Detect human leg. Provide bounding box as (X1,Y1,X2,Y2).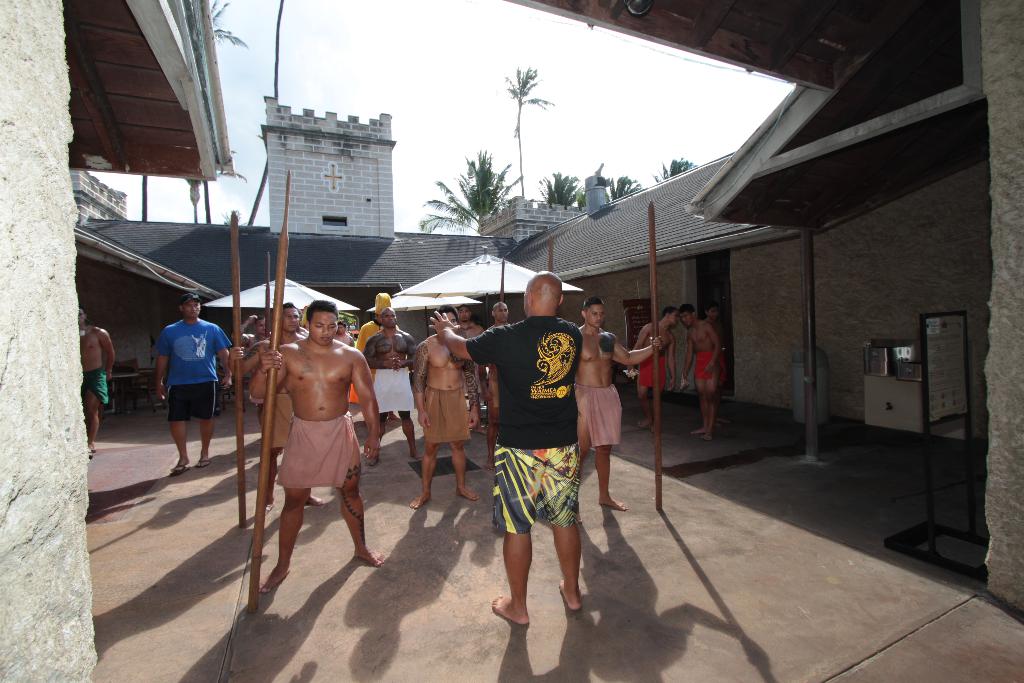
(394,372,416,458).
